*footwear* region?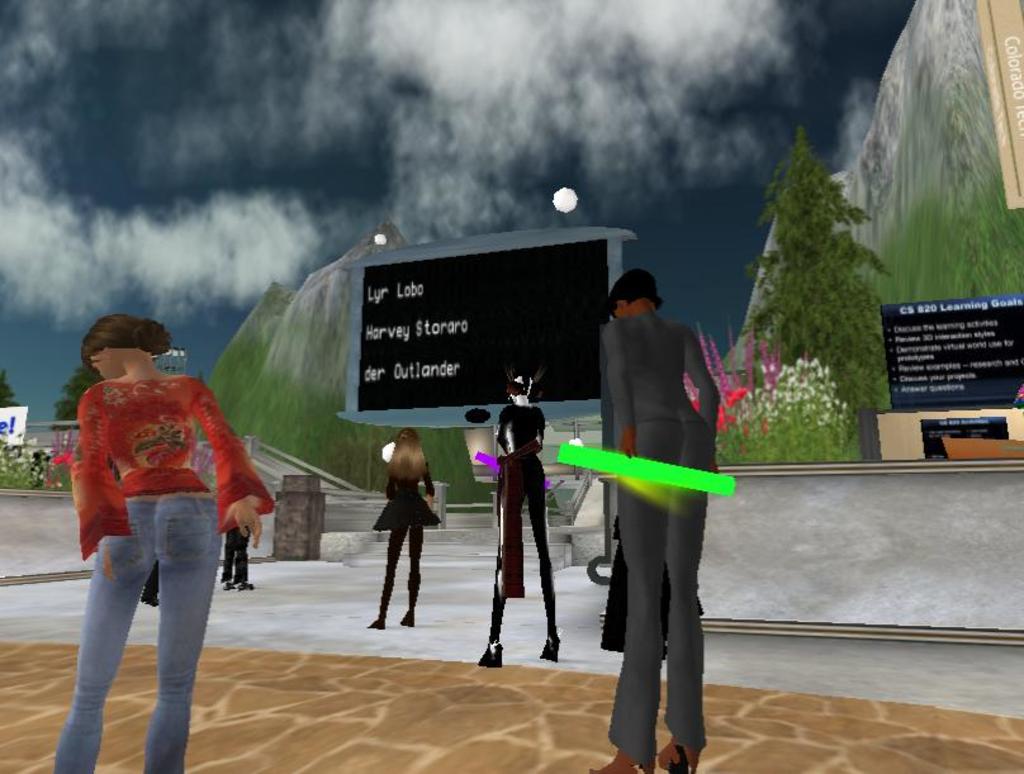
Rect(366, 612, 393, 628)
